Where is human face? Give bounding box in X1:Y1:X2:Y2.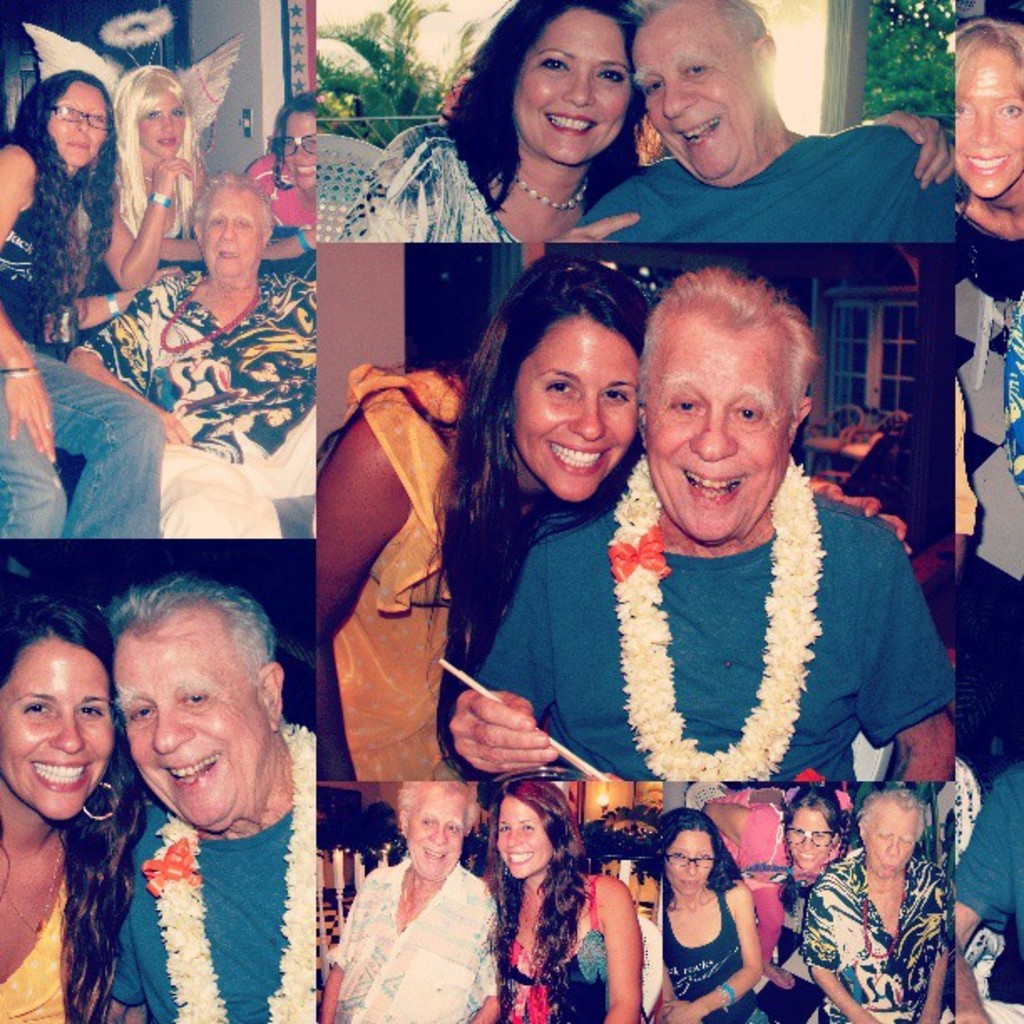
137:87:186:157.
